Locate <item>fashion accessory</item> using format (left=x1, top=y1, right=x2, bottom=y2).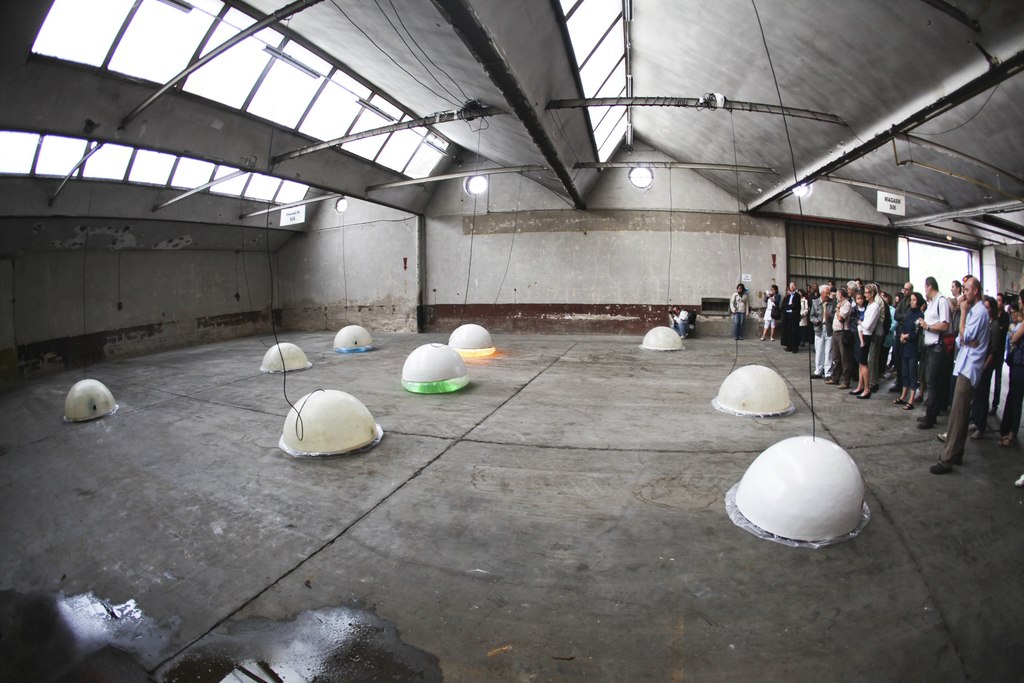
(left=918, top=416, right=937, bottom=421).
